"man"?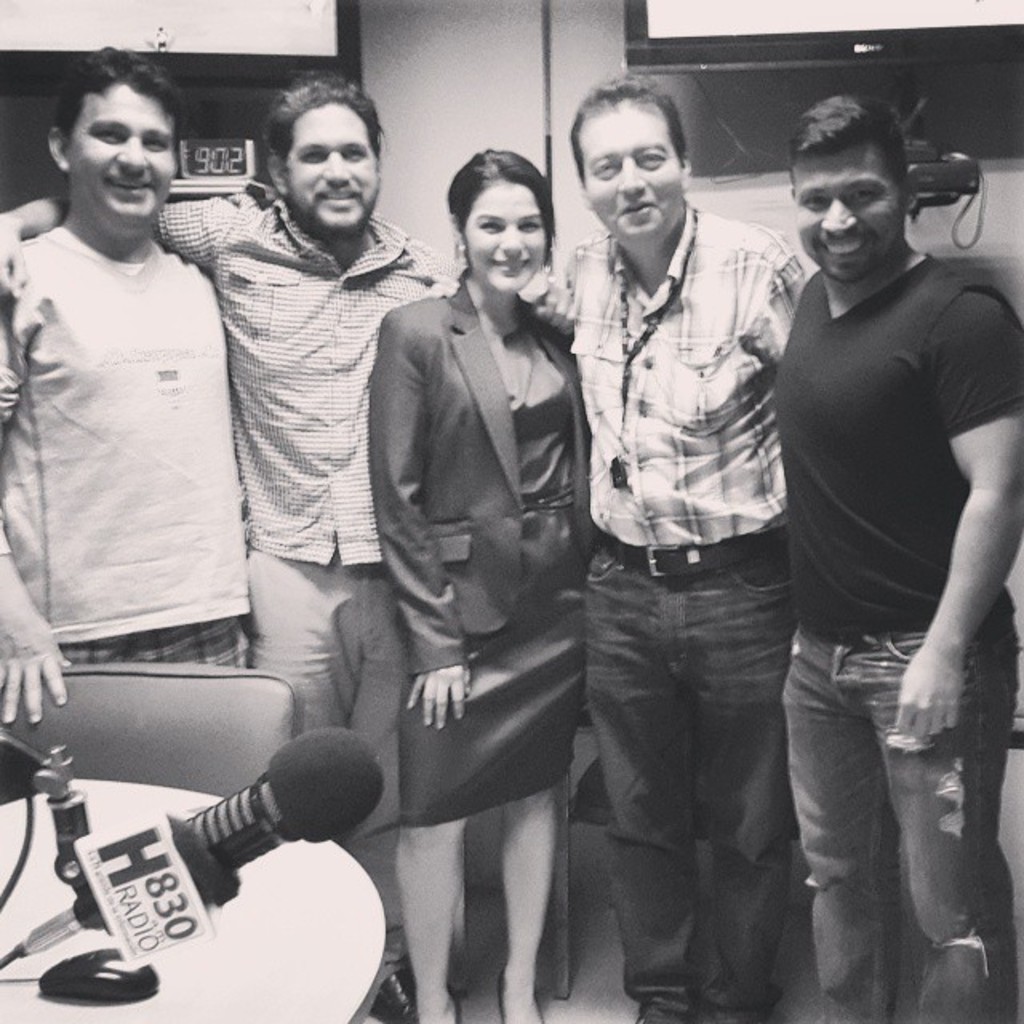
left=0, top=72, right=573, bottom=1022
